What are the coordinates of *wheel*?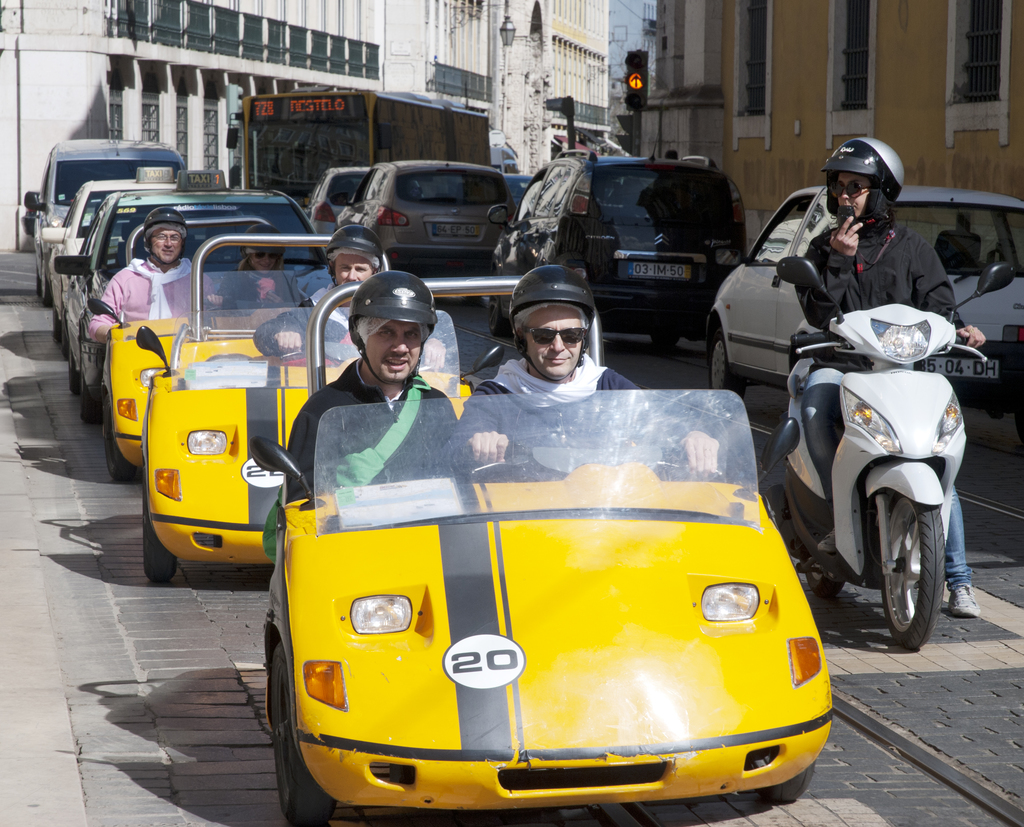
76,361,105,422.
